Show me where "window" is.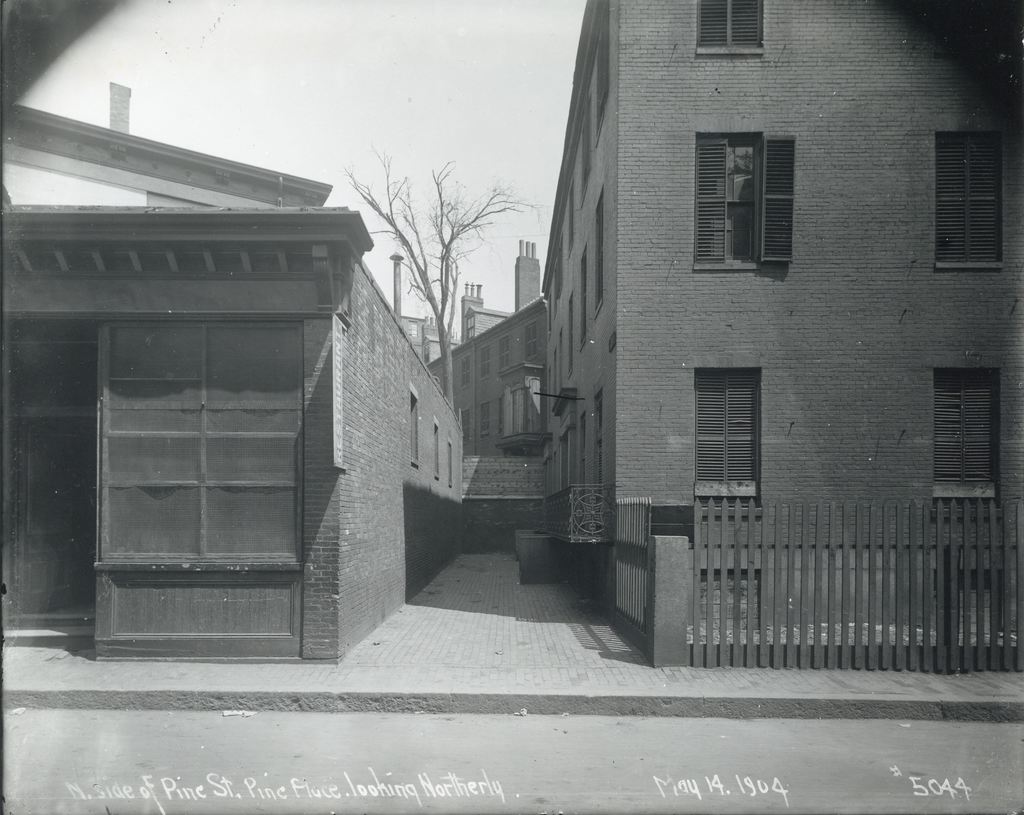
"window" is at left=696, top=0, right=764, bottom=57.
